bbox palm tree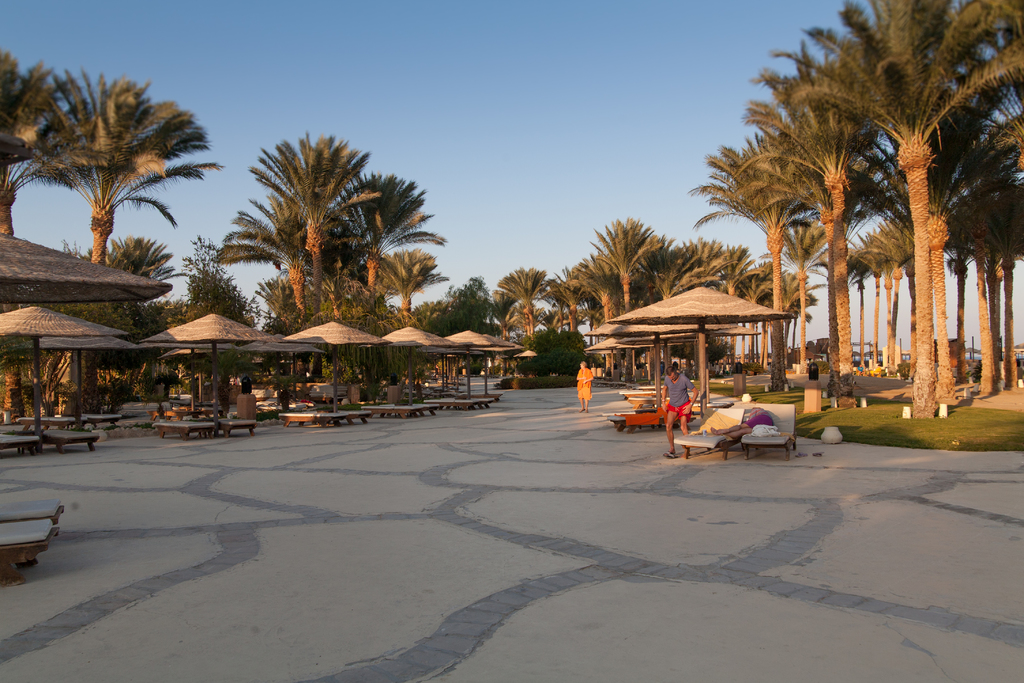
bbox(253, 141, 419, 320)
